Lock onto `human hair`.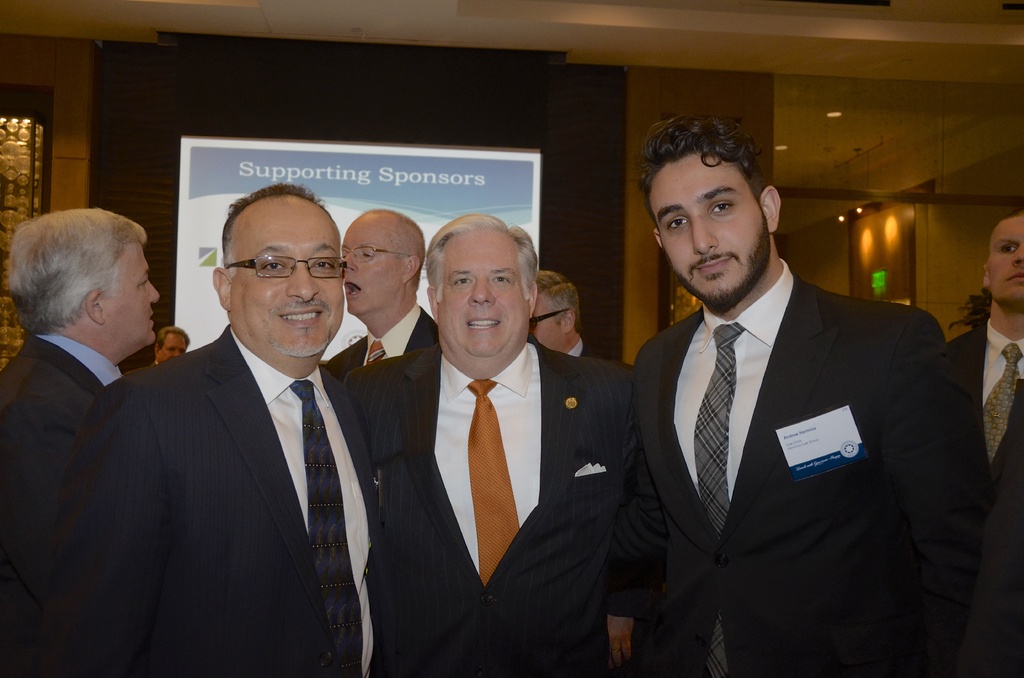
Locked: bbox=(531, 270, 580, 335).
